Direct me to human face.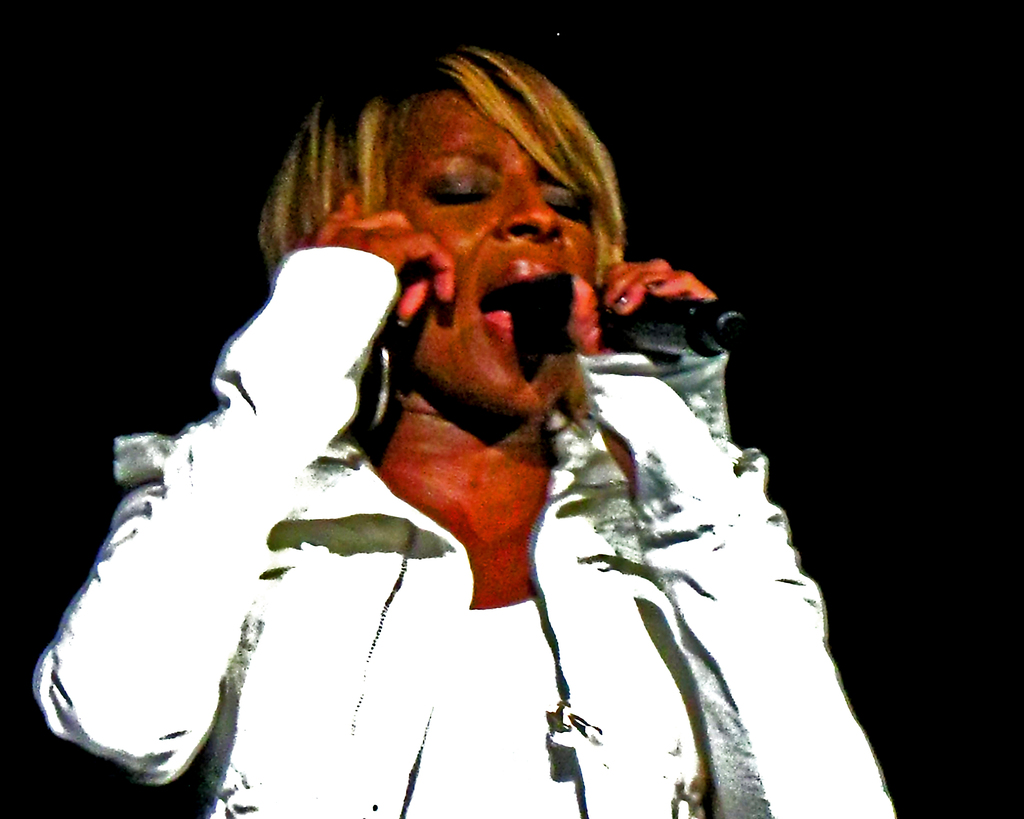
Direction: crop(328, 65, 615, 413).
